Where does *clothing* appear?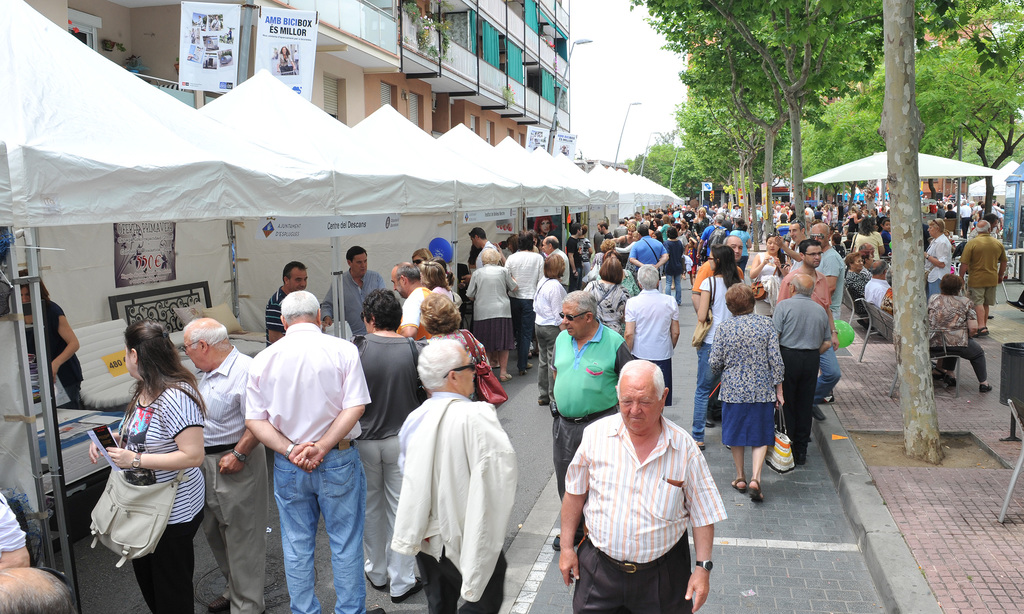
Appears at 0/498/25/551.
